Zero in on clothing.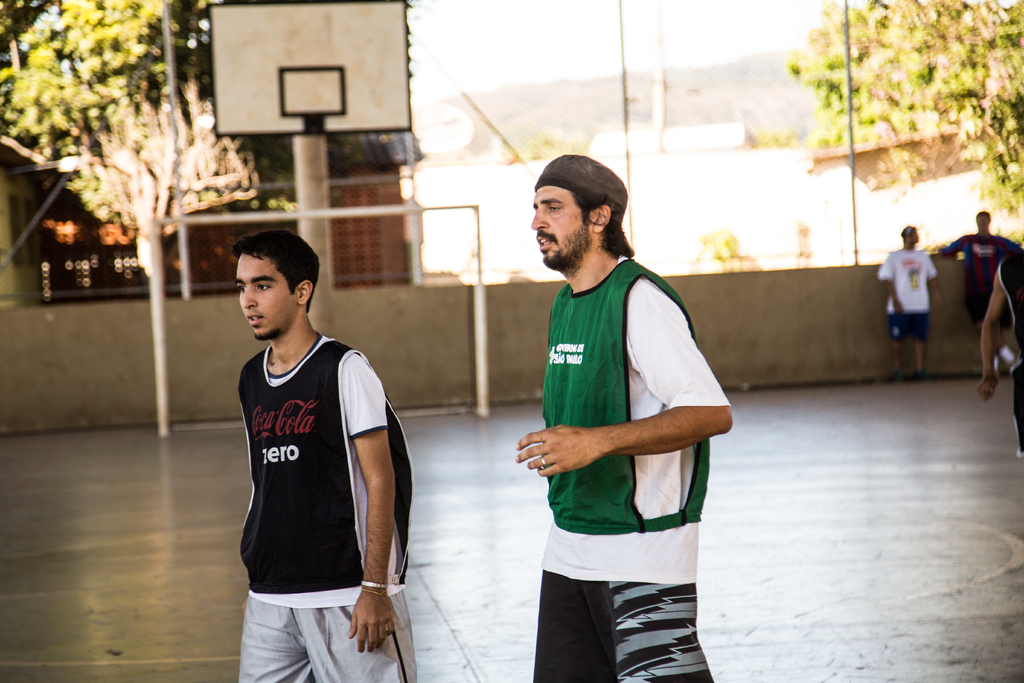
Zeroed in: select_region(225, 312, 403, 657).
